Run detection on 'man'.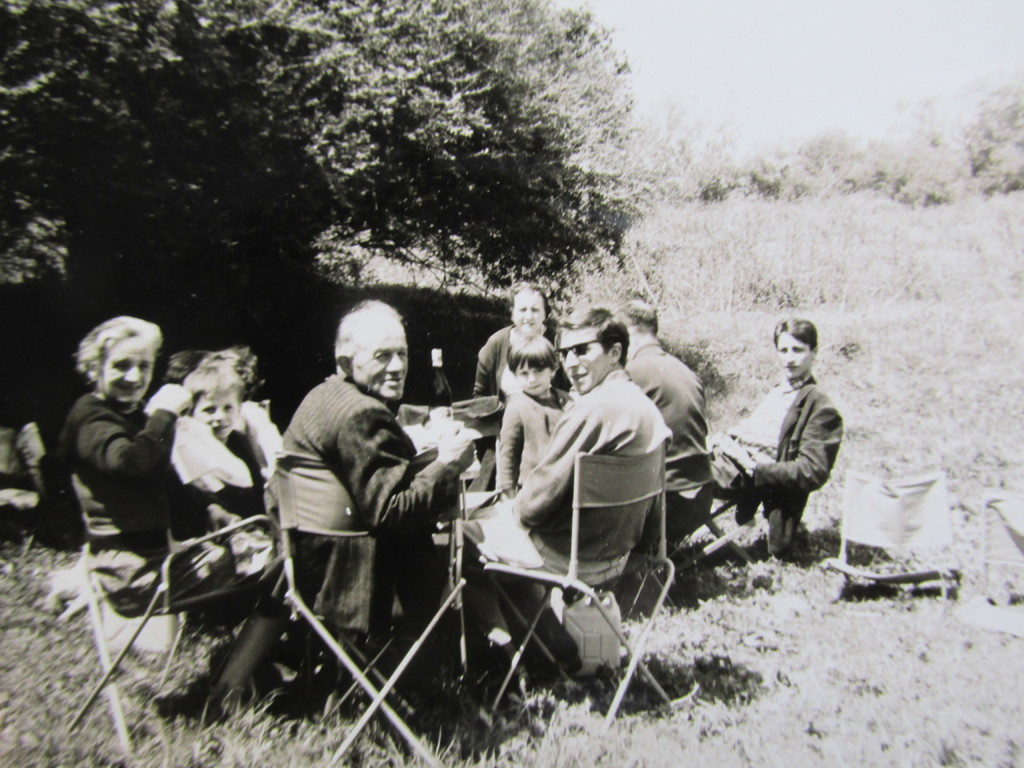
Result: [left=479, top=303, right=677, bottom=708].
